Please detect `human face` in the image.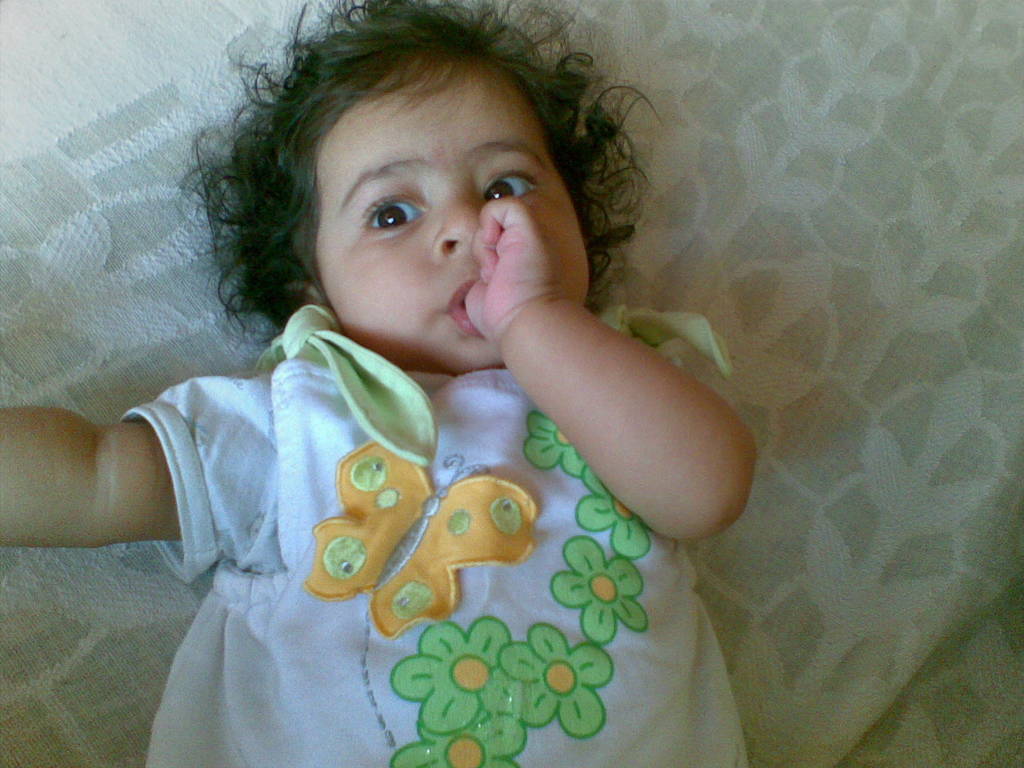
318 72 589 373.
